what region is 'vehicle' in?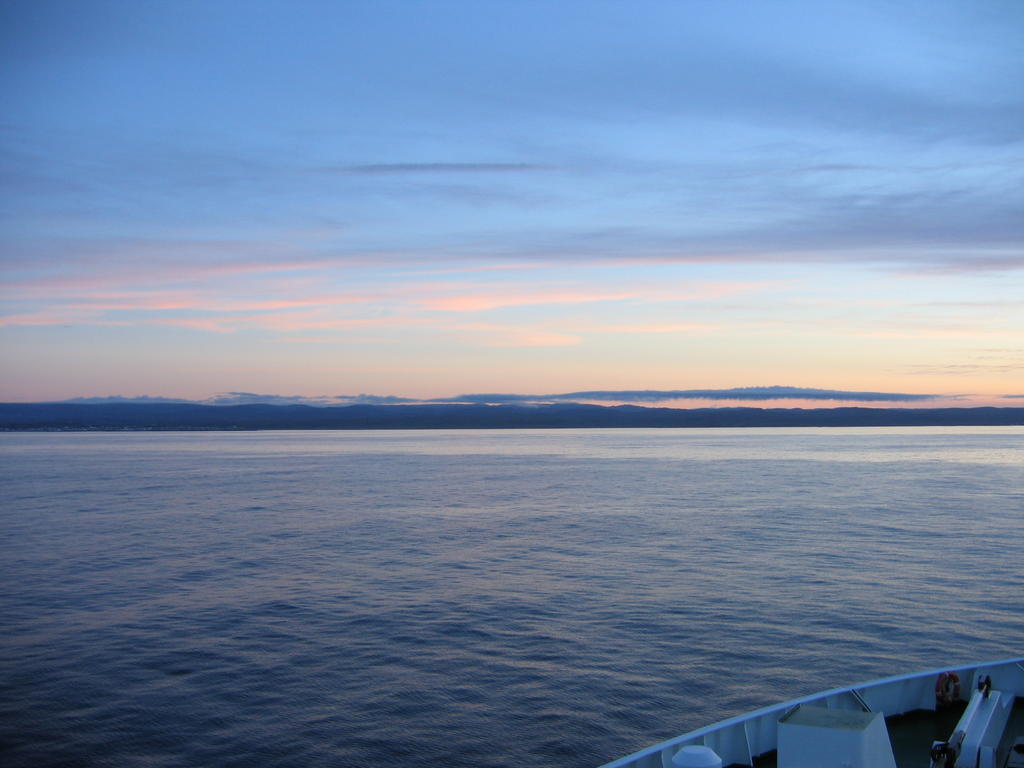
(595, 657, 1023, 767).
